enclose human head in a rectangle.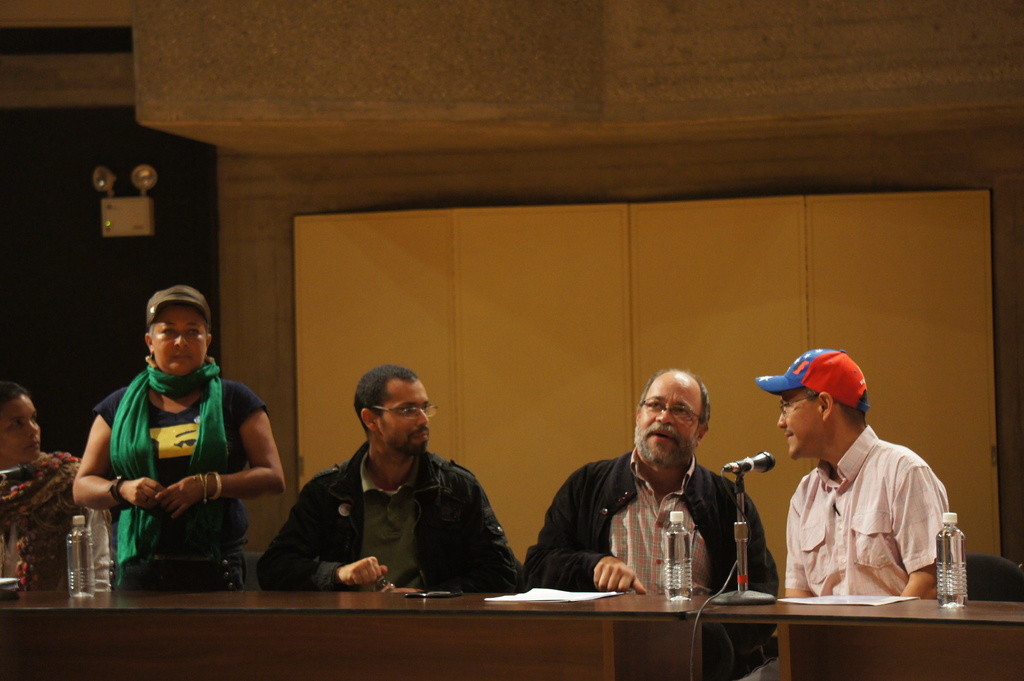
bbox=[144, 285, 211, 376].
